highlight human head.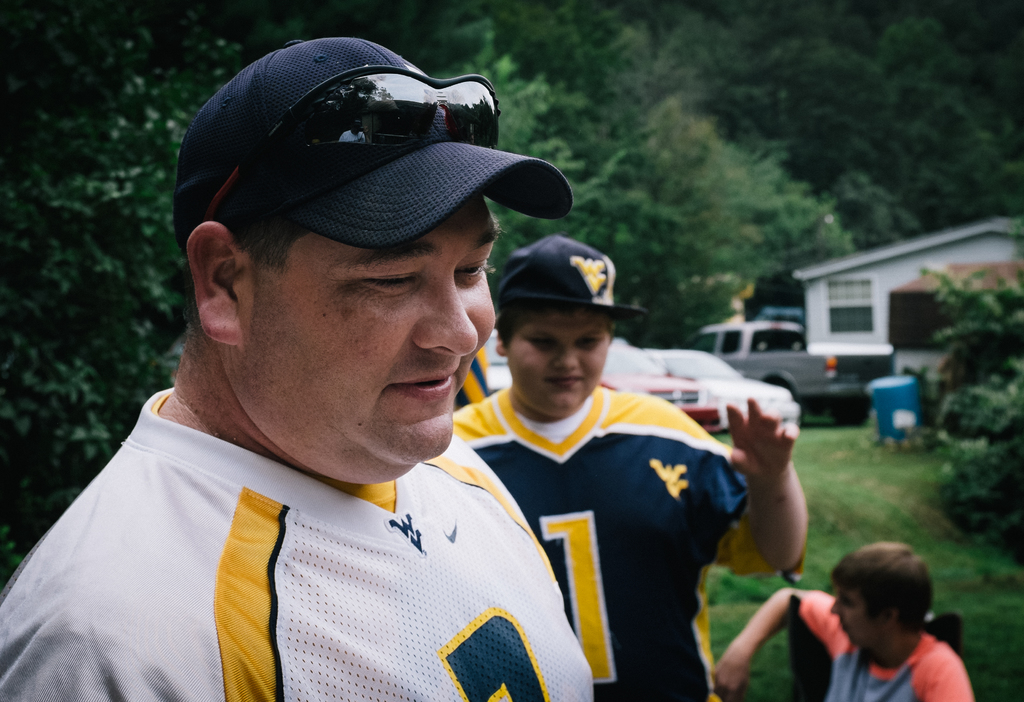
Highlighted region: left=822, top=550, right=945, bottom=674.
